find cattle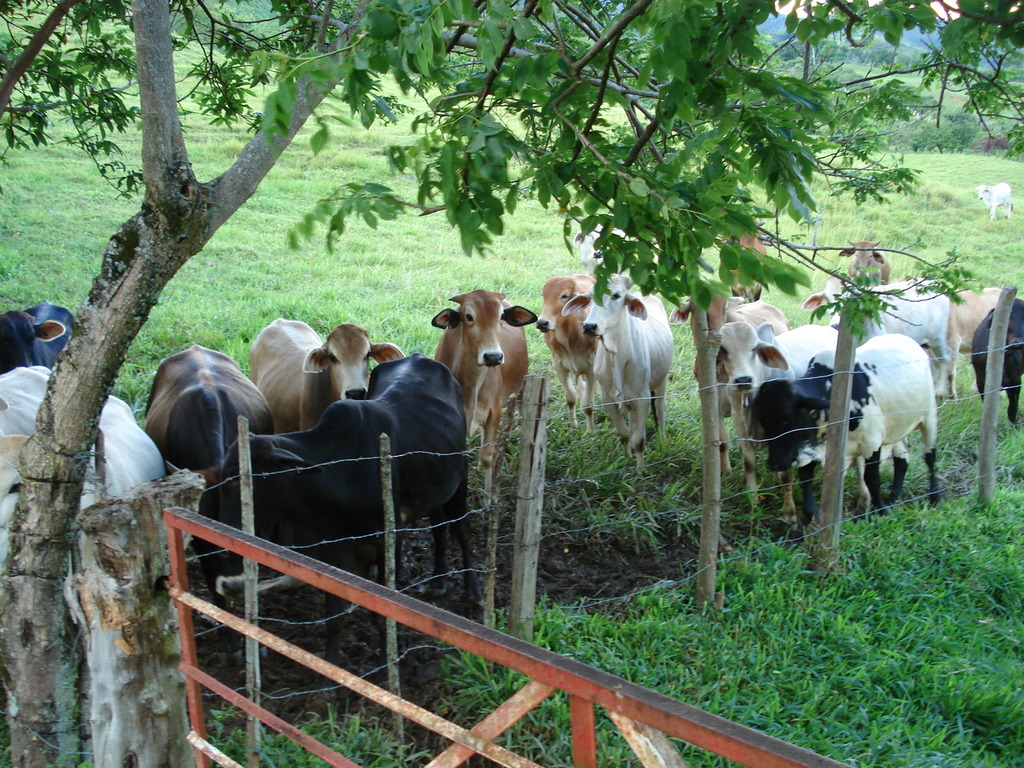
left=573, top=214, right=627, bottom=278
